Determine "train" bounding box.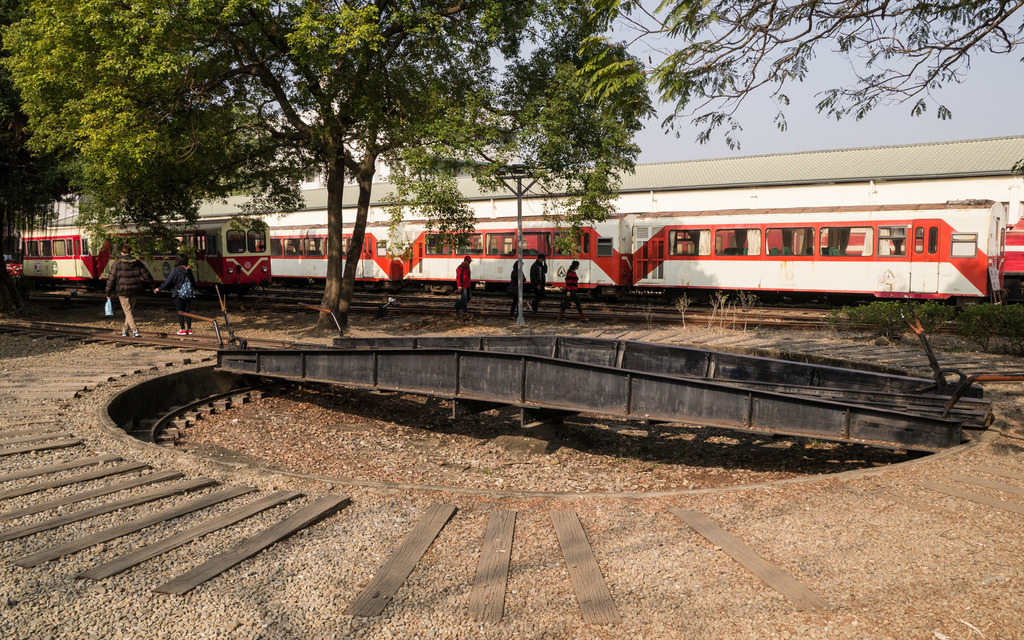
Determined: [159, 175, 1023, 282].
